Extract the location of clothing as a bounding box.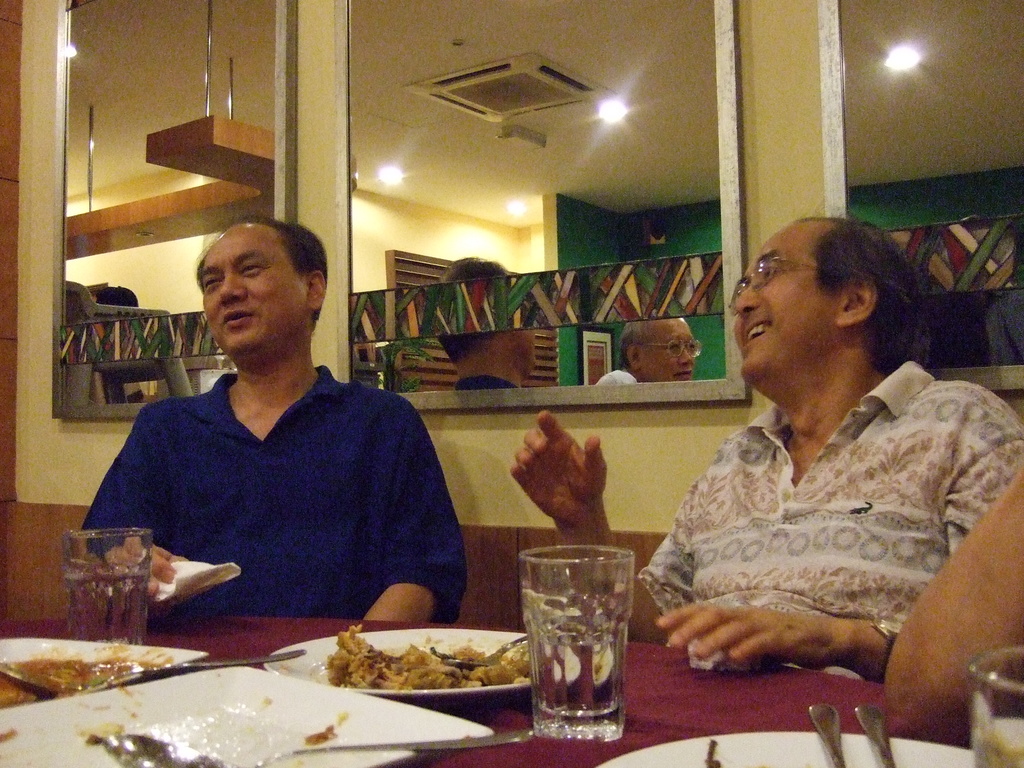
[left=639, top=357, right=1023, bottom=689].
